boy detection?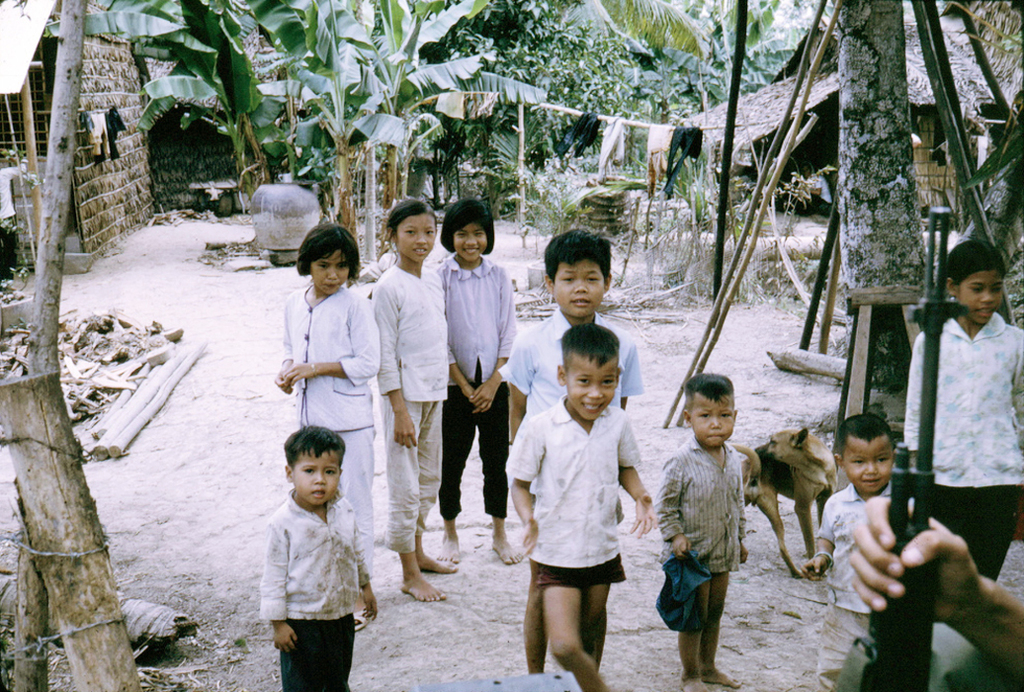
{"x1": 497, "y1": 227, "x2": 643, "y2": 671}
